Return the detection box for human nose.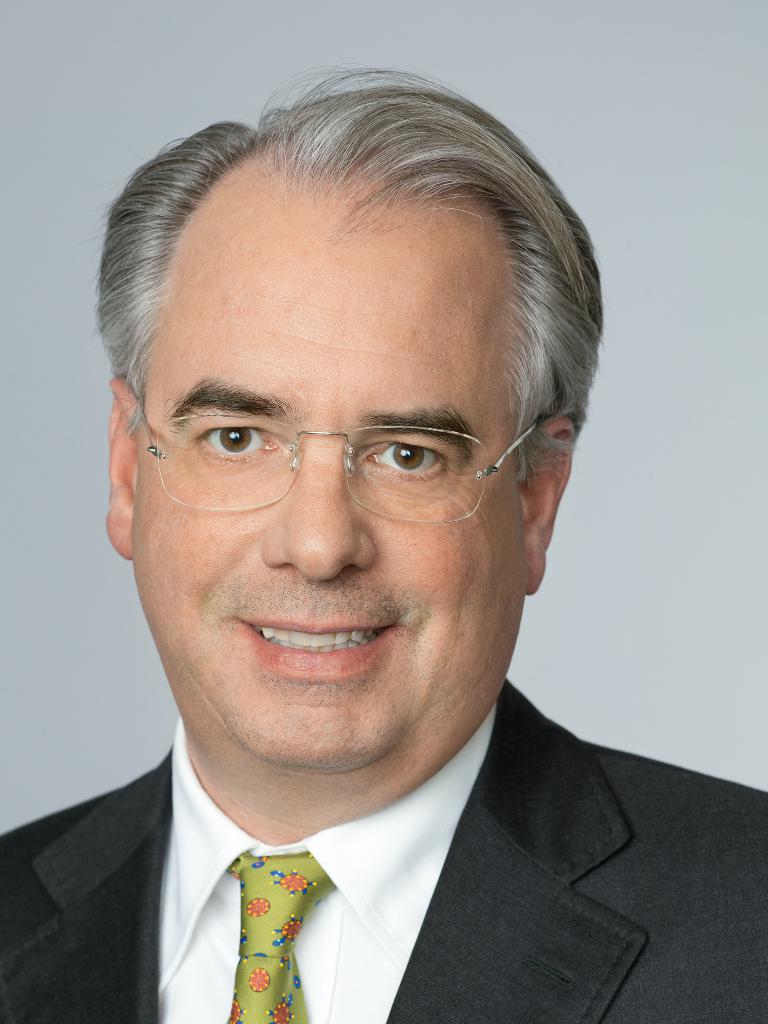
(x1=261, y1=450, x2=381, y2=583).
